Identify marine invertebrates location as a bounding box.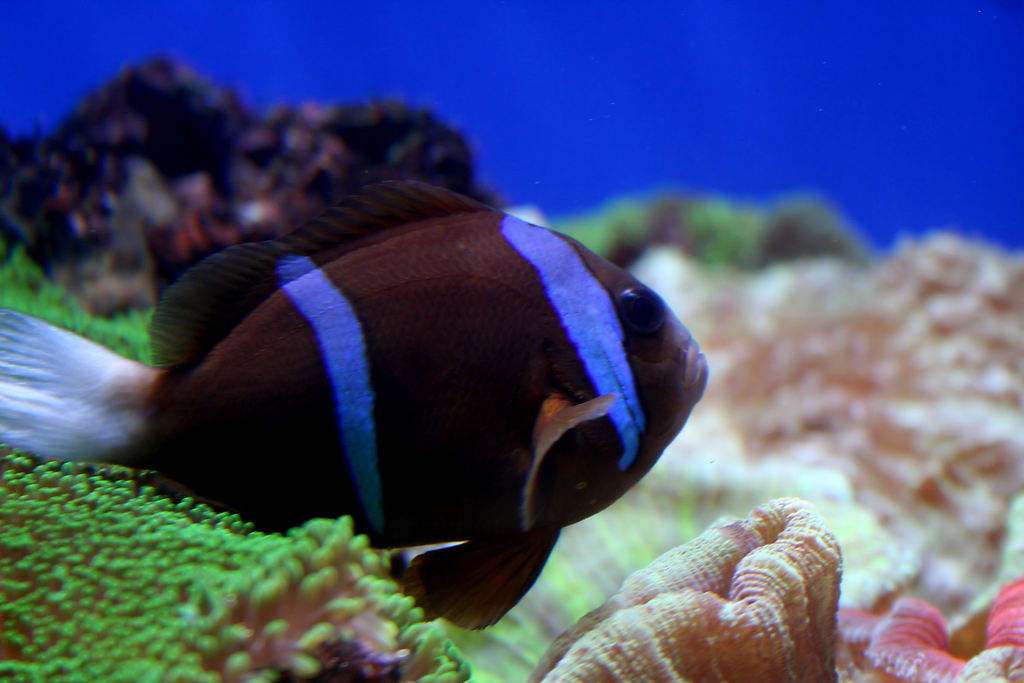
pyautogui.locateOnScreen(535, 190, 868, 302).
